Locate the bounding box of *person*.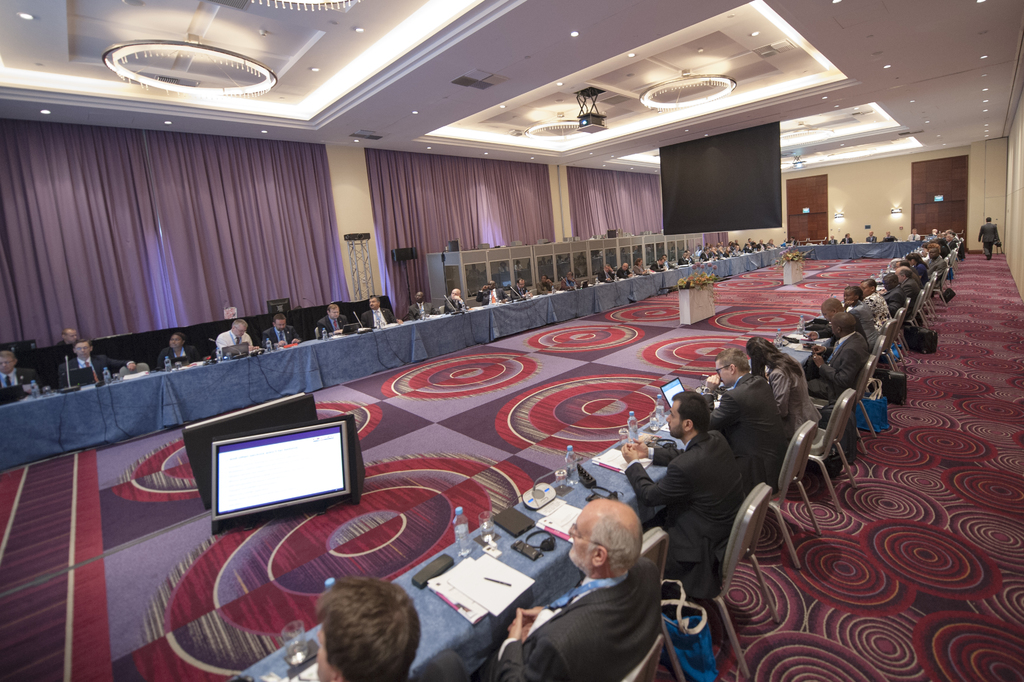
Bounding box: 760, 236, 767, 246.
